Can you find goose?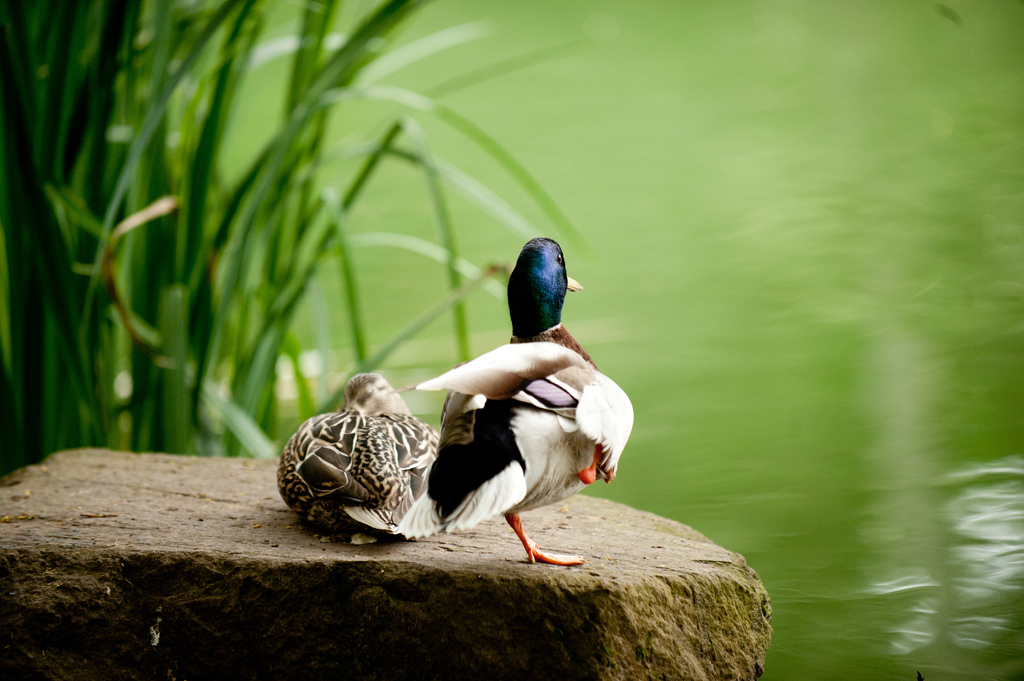
Yes, bounding box: left=393, top=241, right=605, bottom=580.
